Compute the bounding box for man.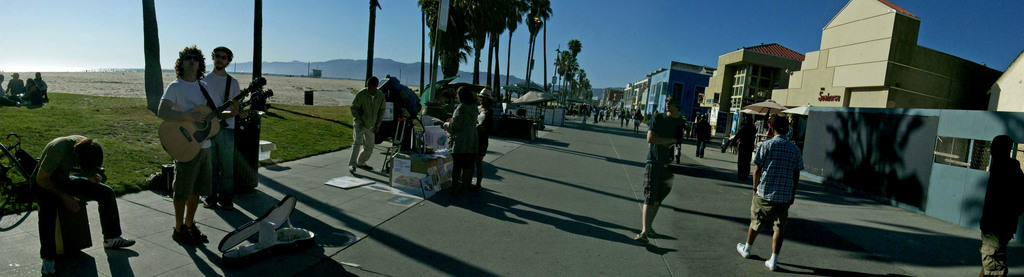
region(977, 135, 1023, 276).
